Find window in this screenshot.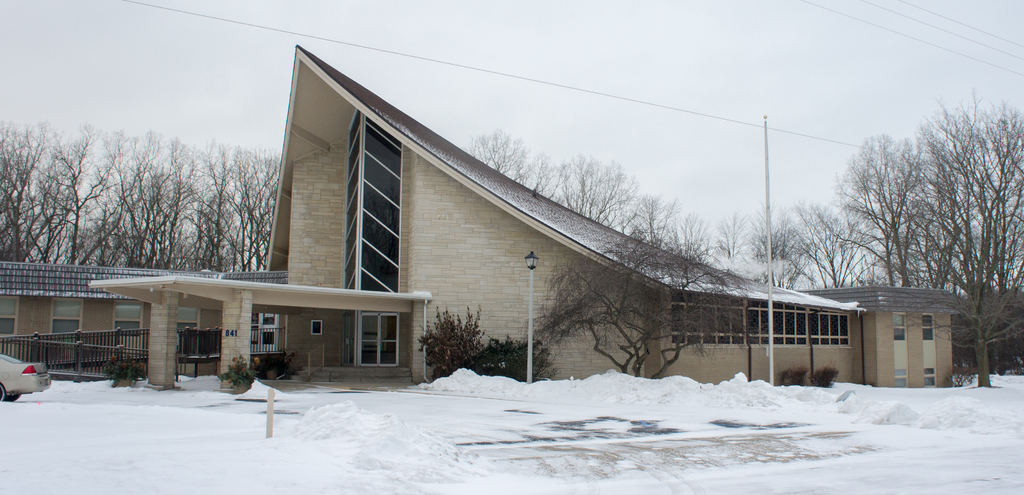
The bounding box for window is [922,311,937,391].
